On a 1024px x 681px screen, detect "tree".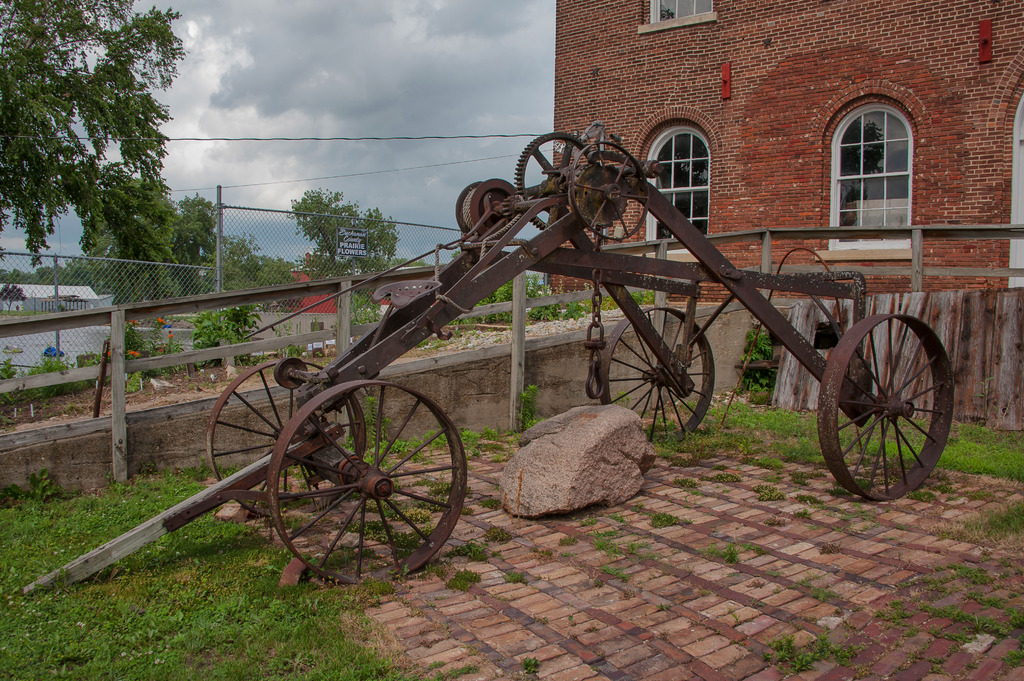
bbox(188, 294, 255, 364).
